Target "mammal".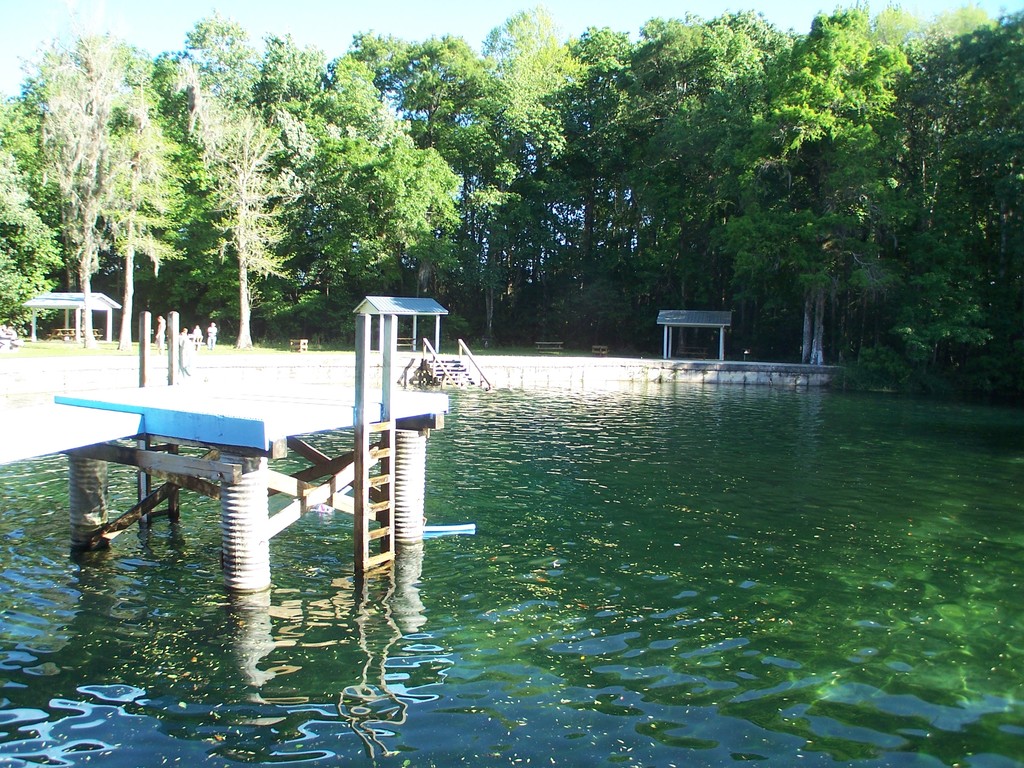
Target region: (x1=200, y1=316, x2=224, y2=345).
